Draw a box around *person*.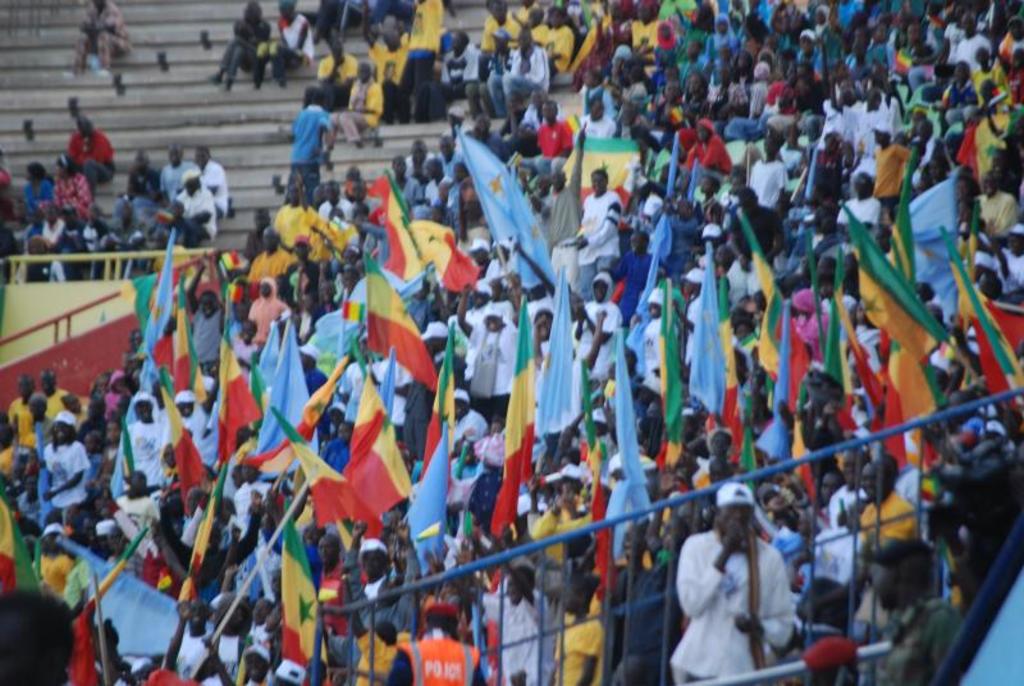
[458,271,529,403].
